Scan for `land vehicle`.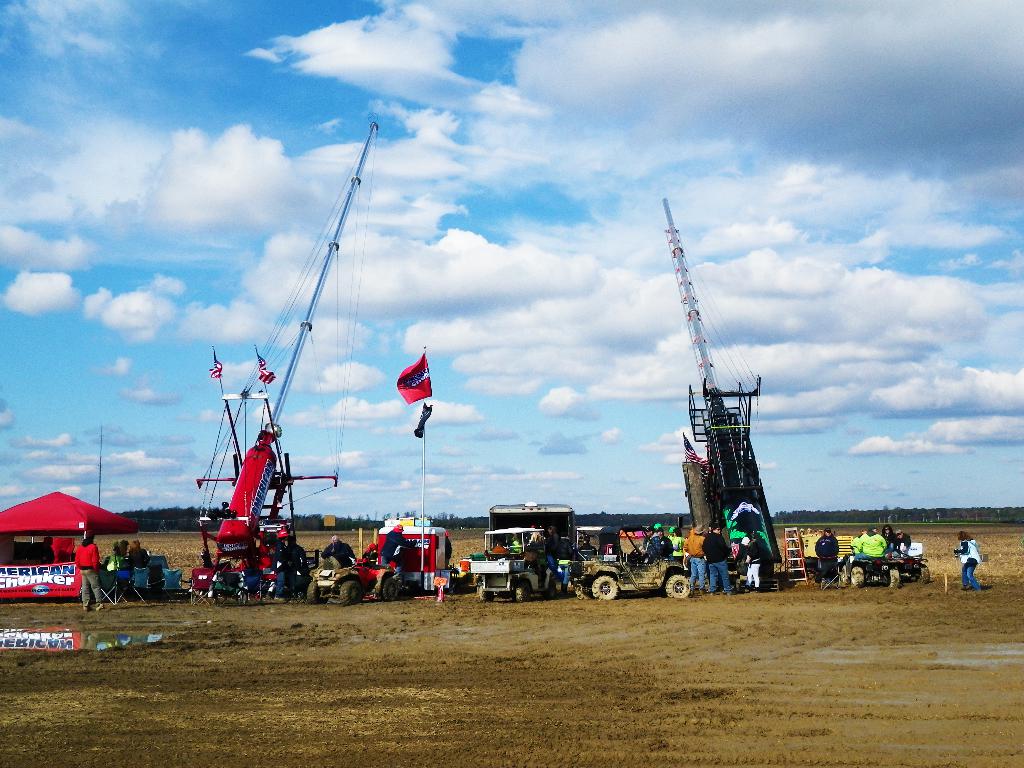
Scan result: {"left": 579, "top": 554, "right": 697, "bottom": 600}.
